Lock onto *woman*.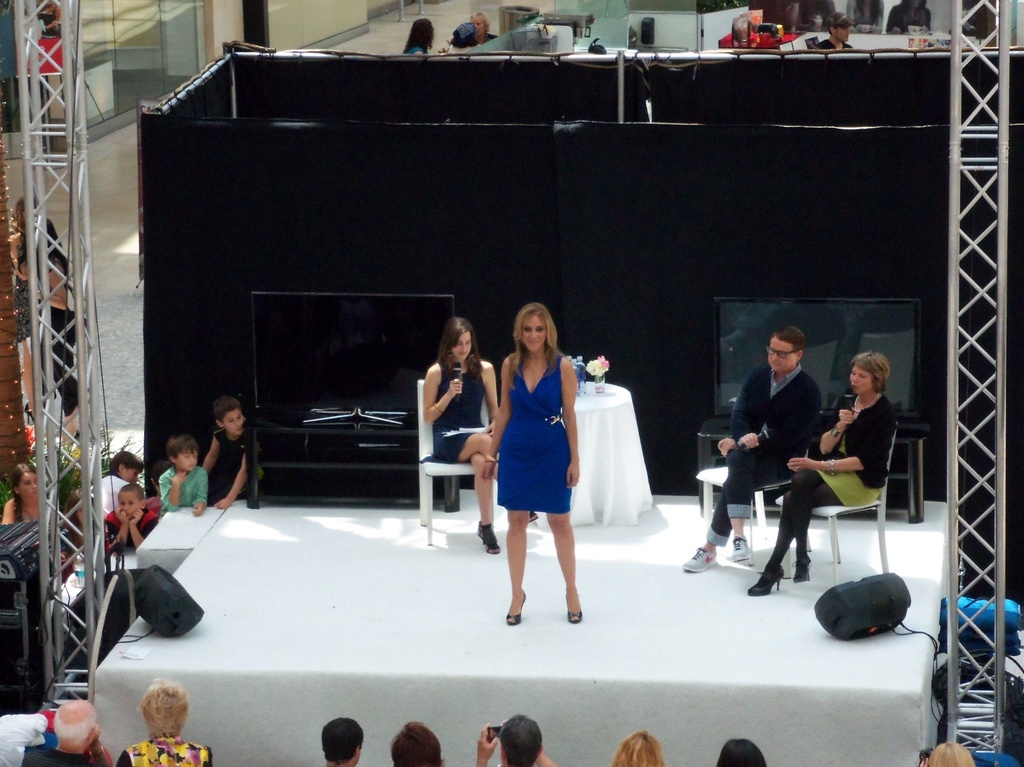
Locked: bbox=(403, 19, 433, 54).
